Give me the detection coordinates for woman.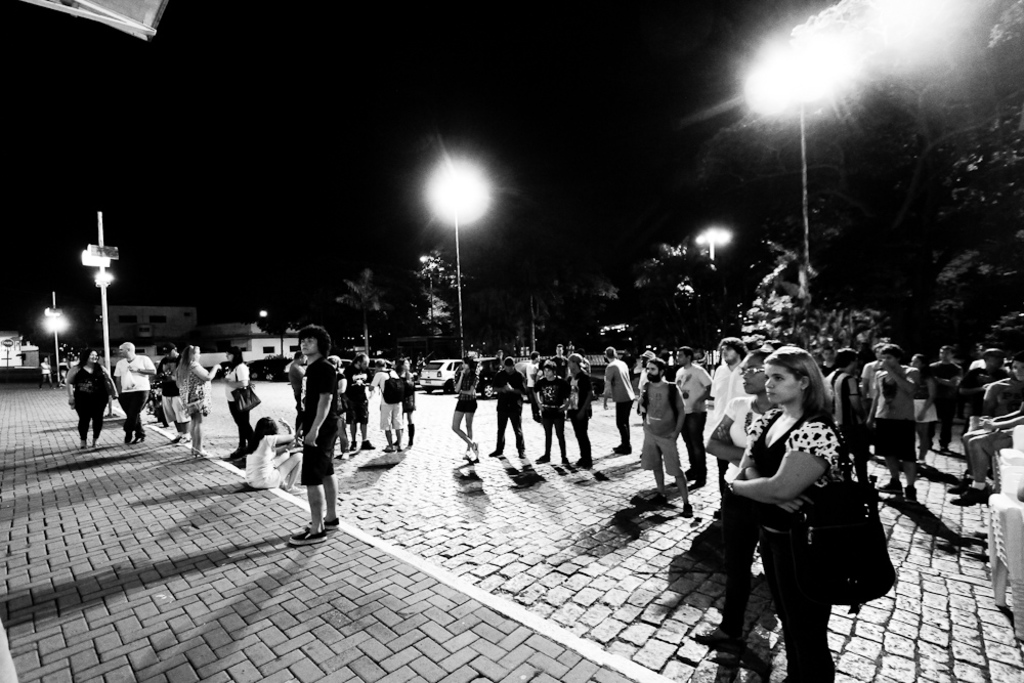
box(725, 336, 853, 677).
